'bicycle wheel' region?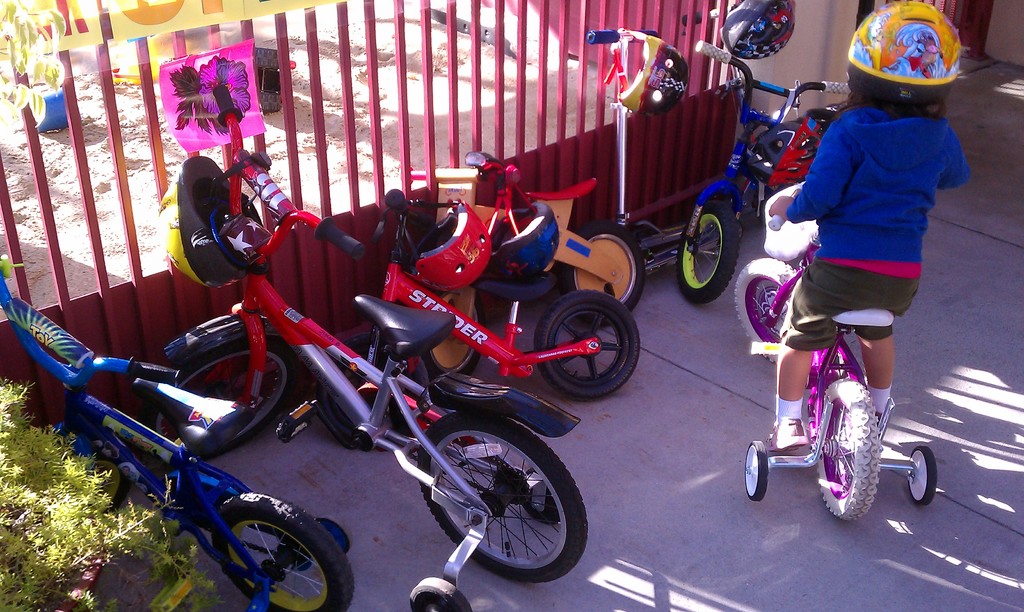
pyautogui.locateOnScreen(557, 218, 643, 309)
